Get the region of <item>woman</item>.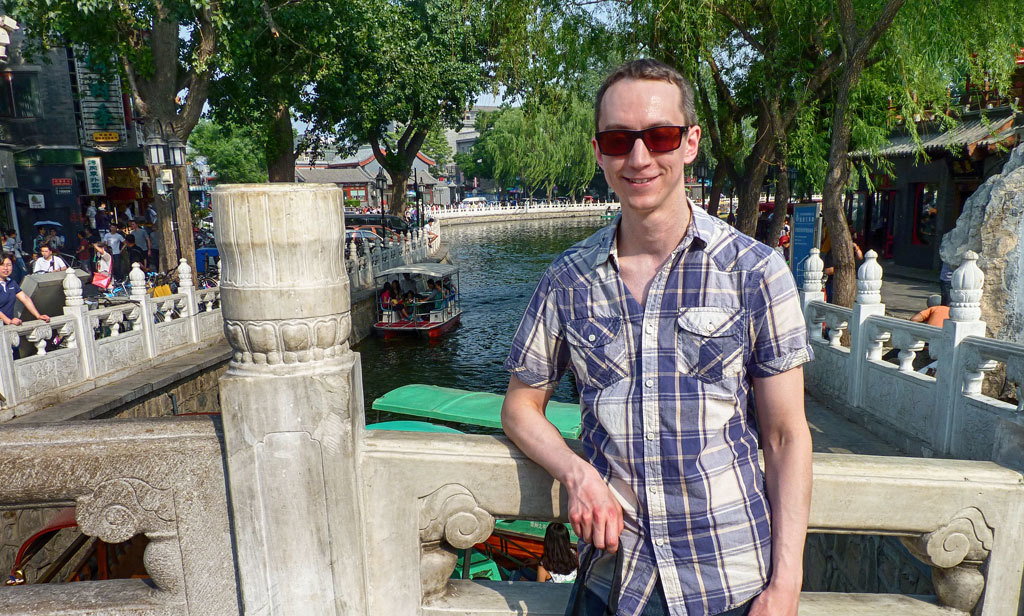
box(76, 233, 84, 259).
